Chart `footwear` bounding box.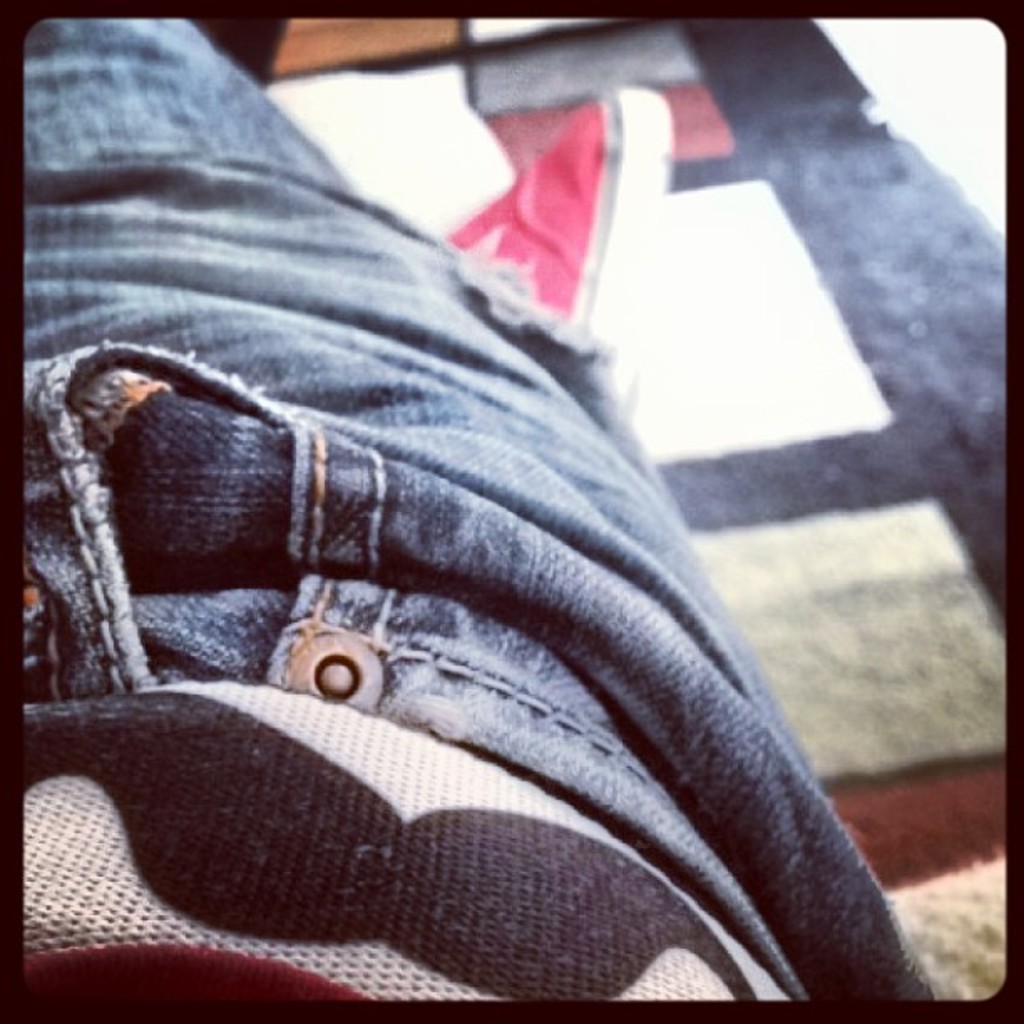
Charted: locate(440, 90, 673, 360).
